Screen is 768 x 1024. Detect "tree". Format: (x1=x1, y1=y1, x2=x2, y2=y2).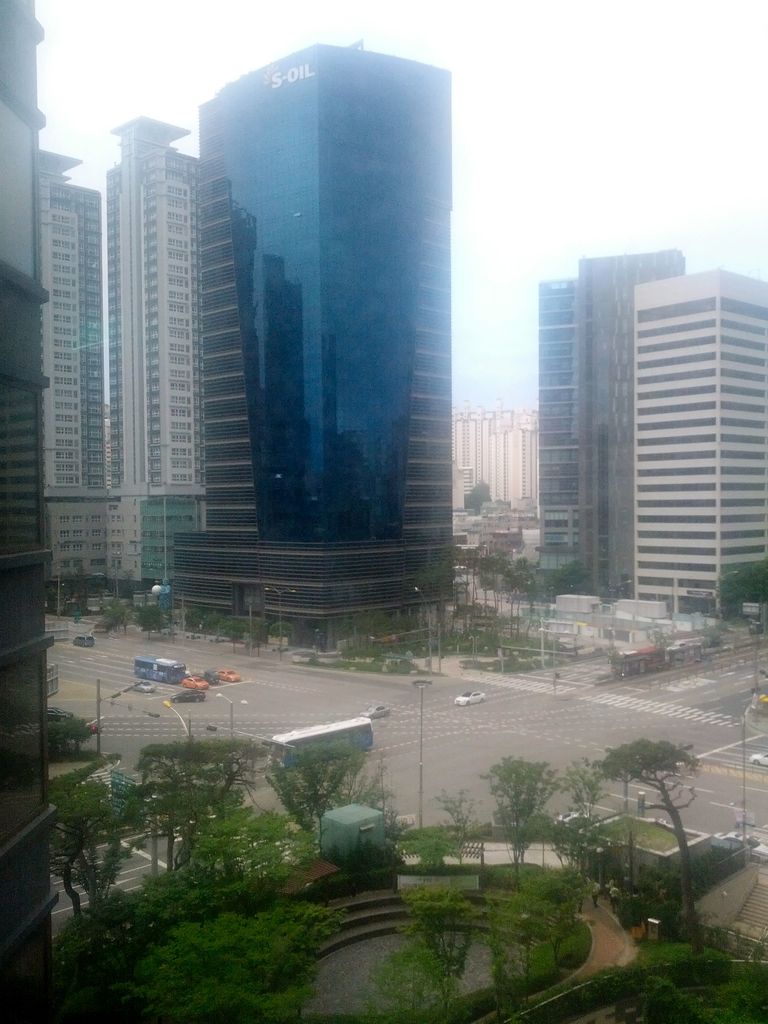
(x1=483, y1=751, x2=602, y2=893).
